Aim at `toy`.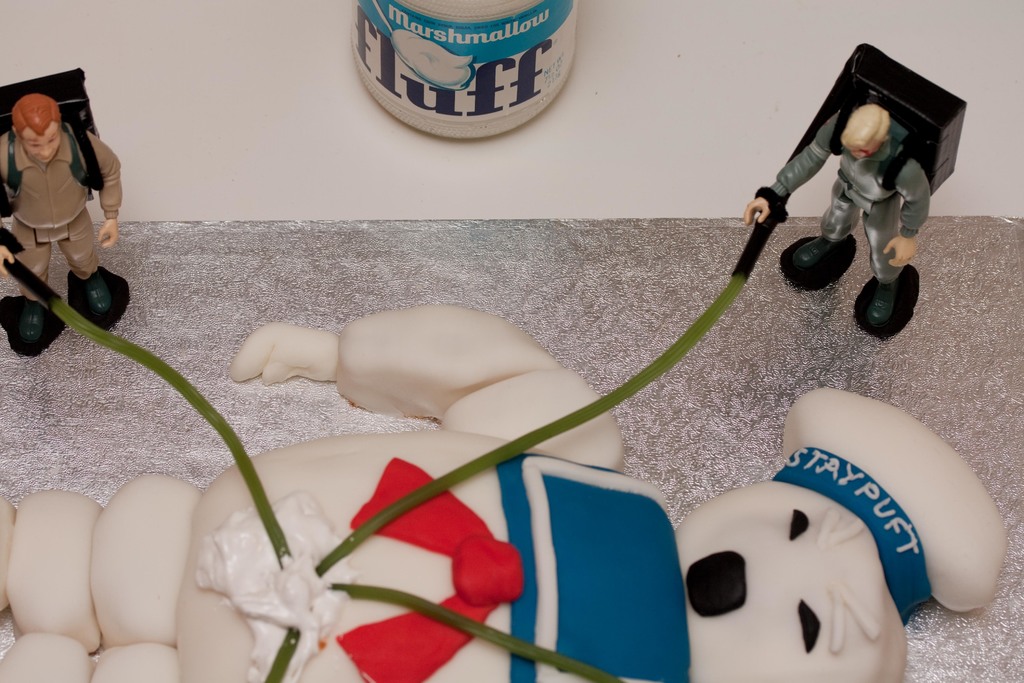
Aimed at 0:60:127:359.
